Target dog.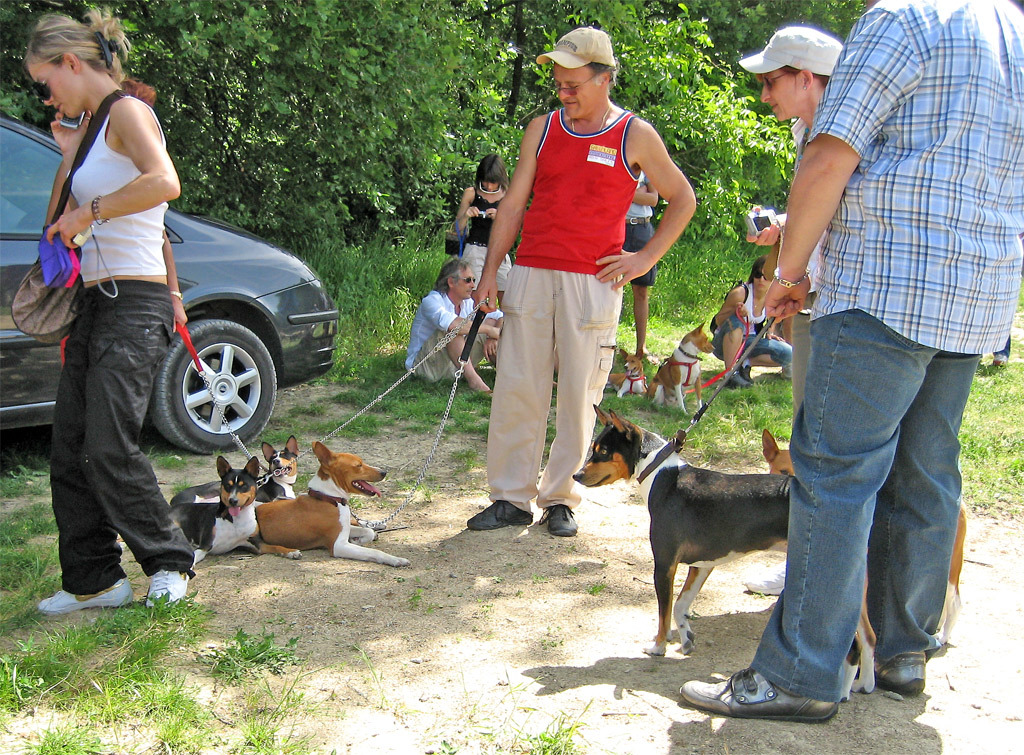
Target region: 640,326,722,417.
